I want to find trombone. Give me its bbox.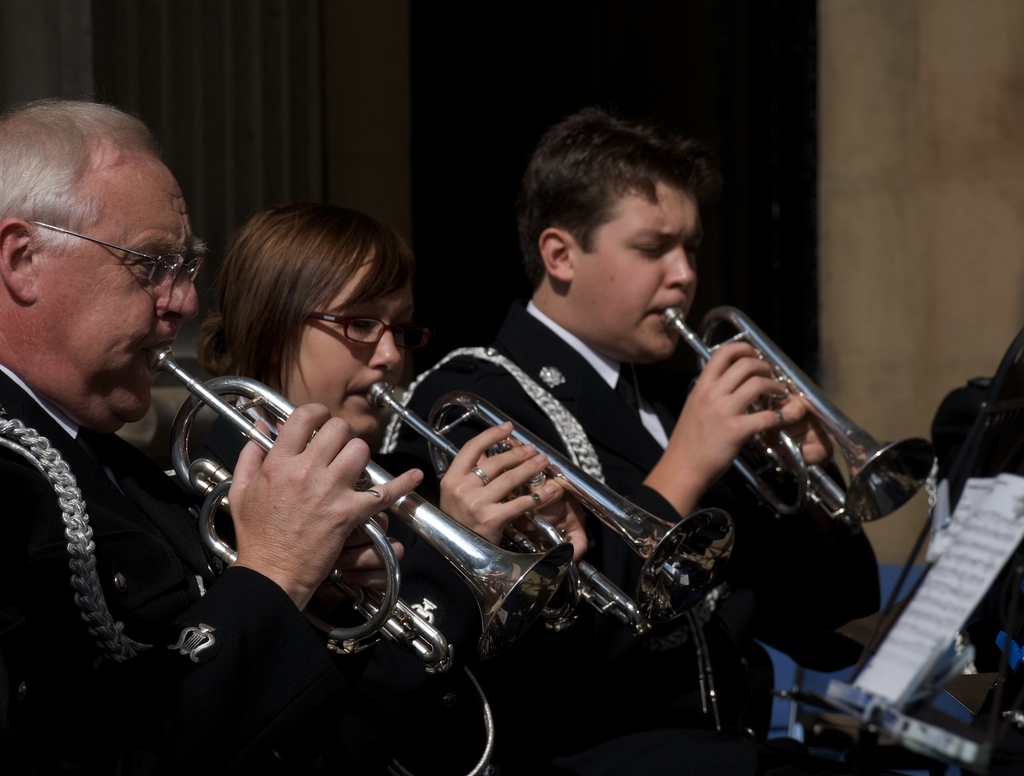
[x1=366, y1=377, x2=712, y2=615].
